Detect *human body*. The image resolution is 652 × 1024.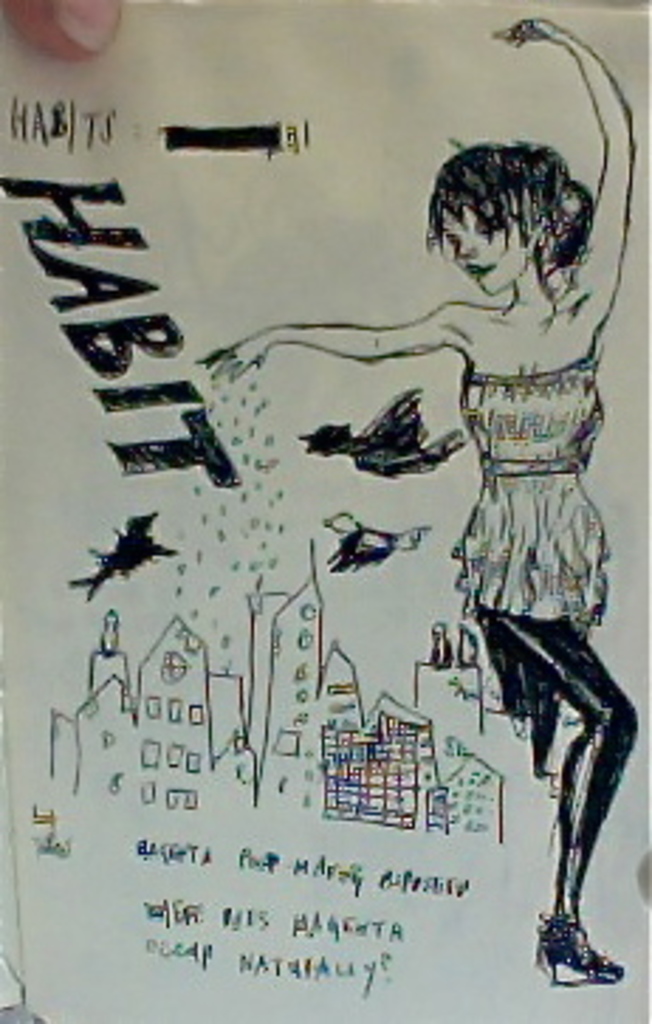
<bbox>206, 17, 644, 993</bbox>.
